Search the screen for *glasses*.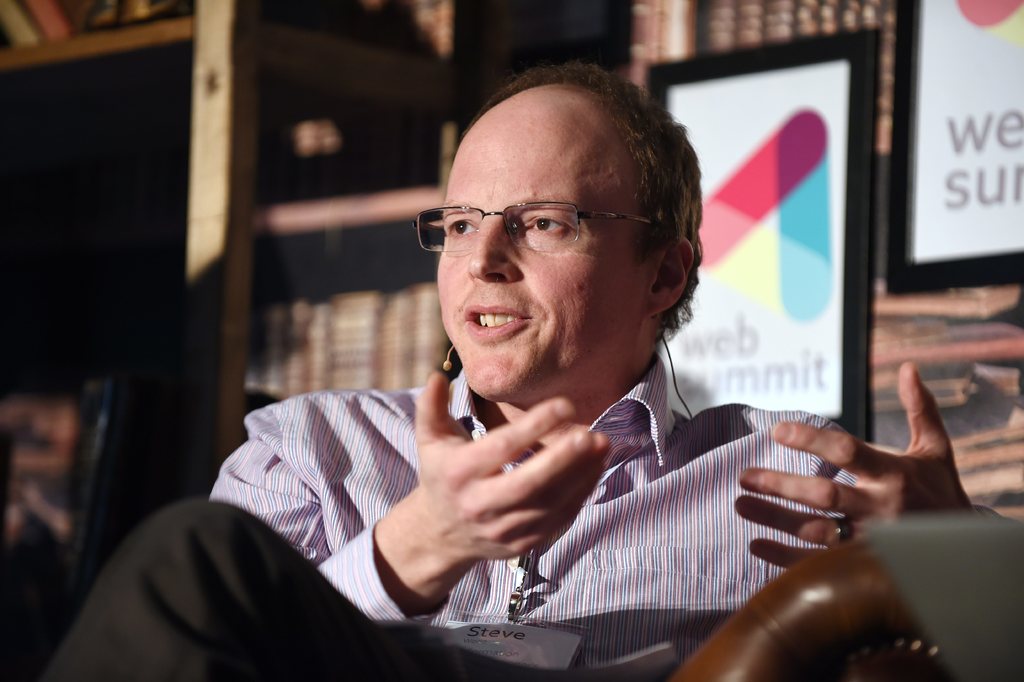
Found at region(414, 183, 660, 264).
